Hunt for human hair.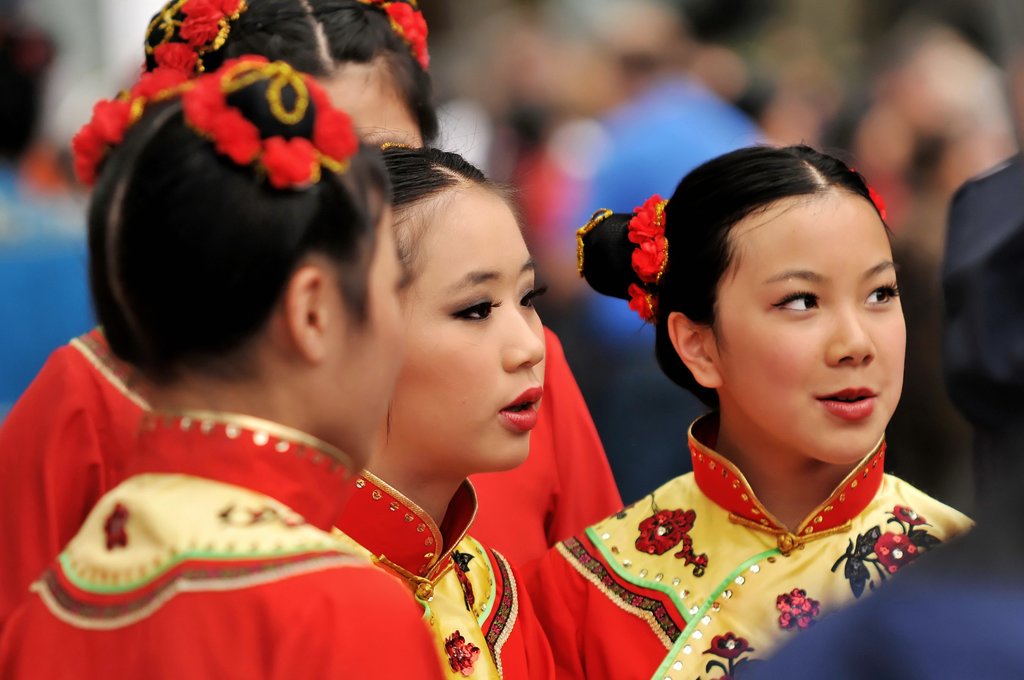
Hunted down at BBox(79, 53, 392, 421).
